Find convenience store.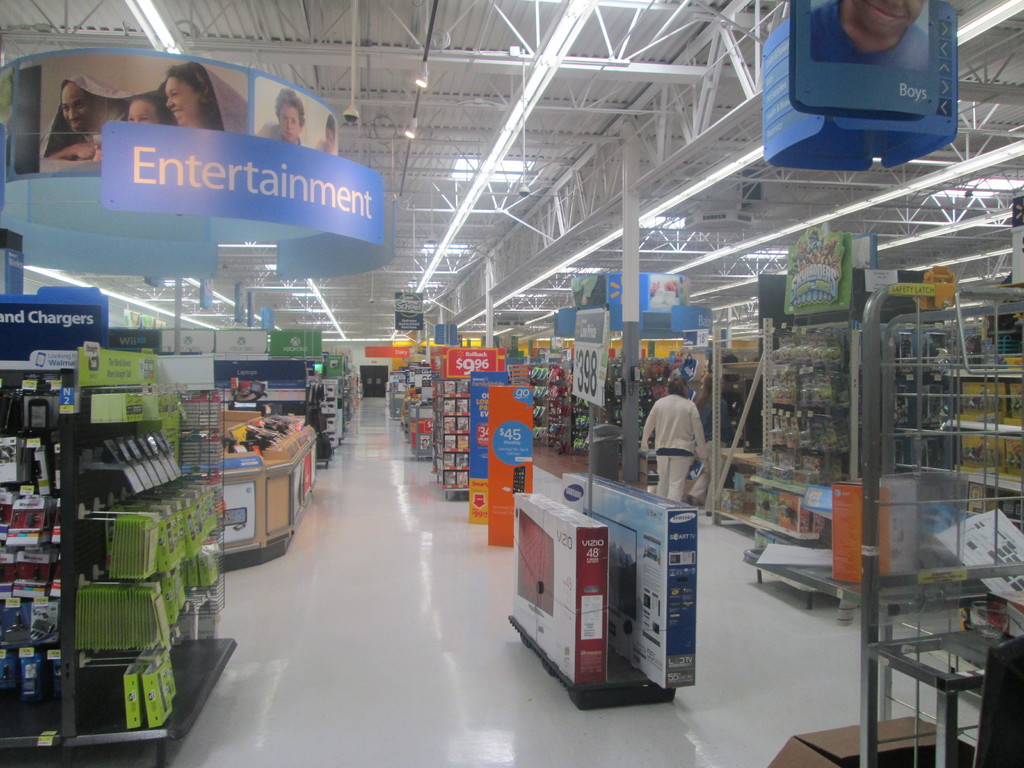
rect(0, 0, 1023, 767).
